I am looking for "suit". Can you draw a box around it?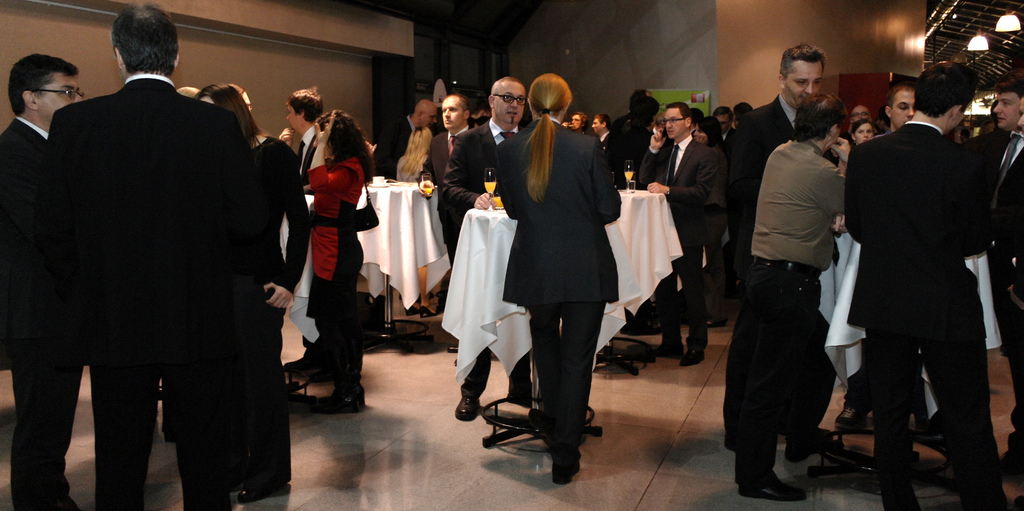
Sure, the bounding box is [left=47, top=67, right=255, bottom=510].
